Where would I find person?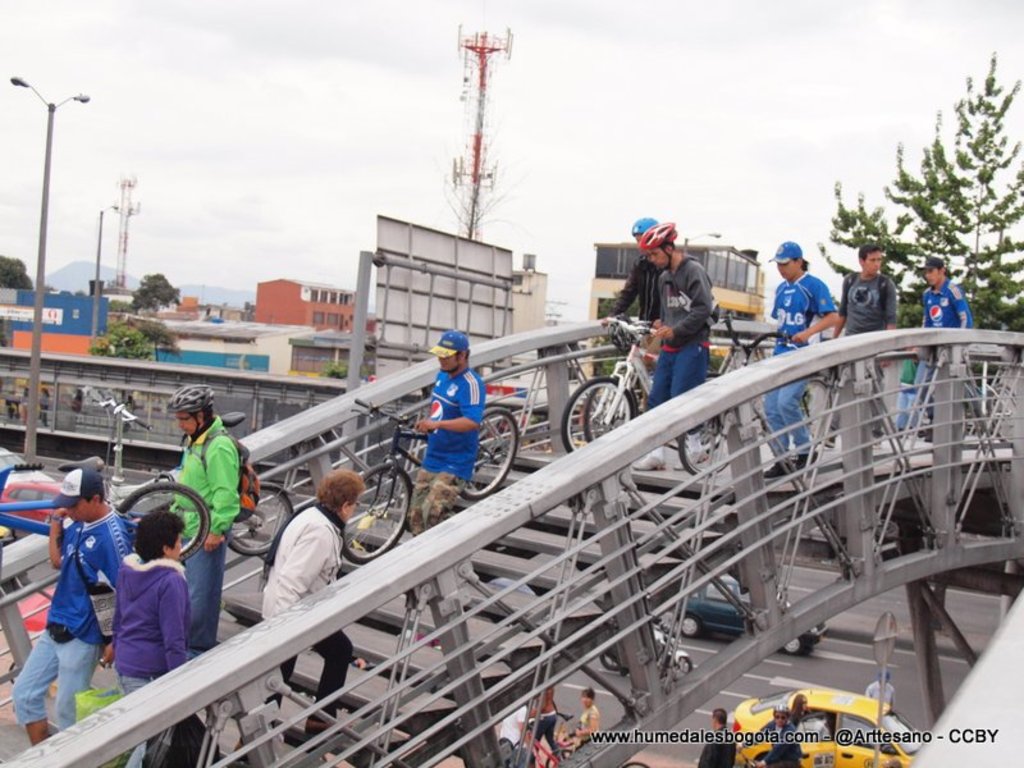
At (left=756, top=704, right=808, bottom=767).
